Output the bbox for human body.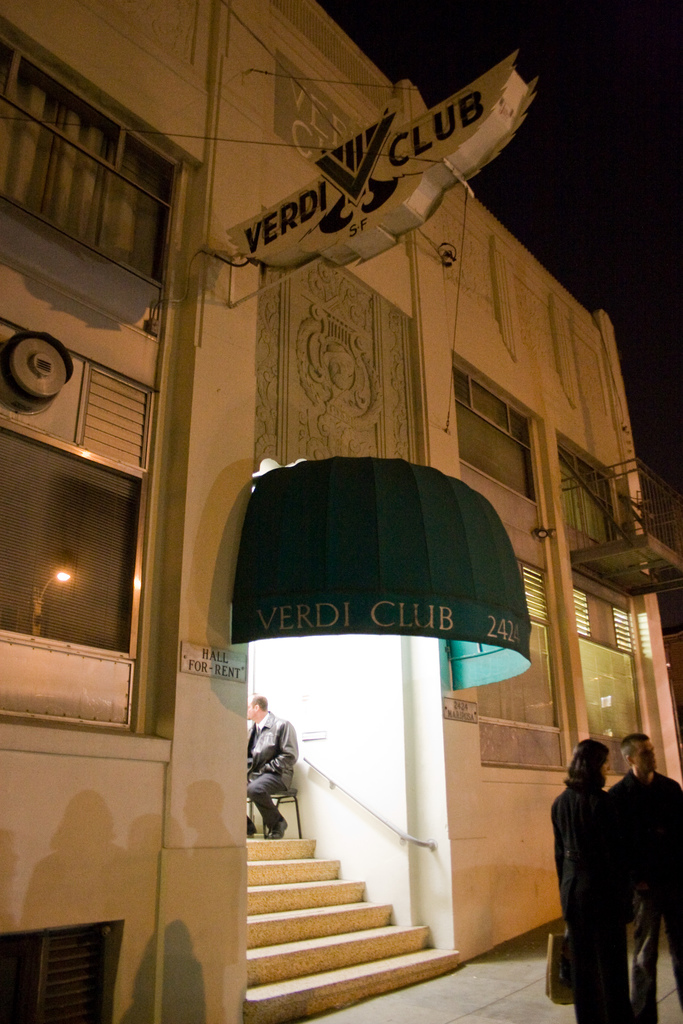
554:781:632:1023.
